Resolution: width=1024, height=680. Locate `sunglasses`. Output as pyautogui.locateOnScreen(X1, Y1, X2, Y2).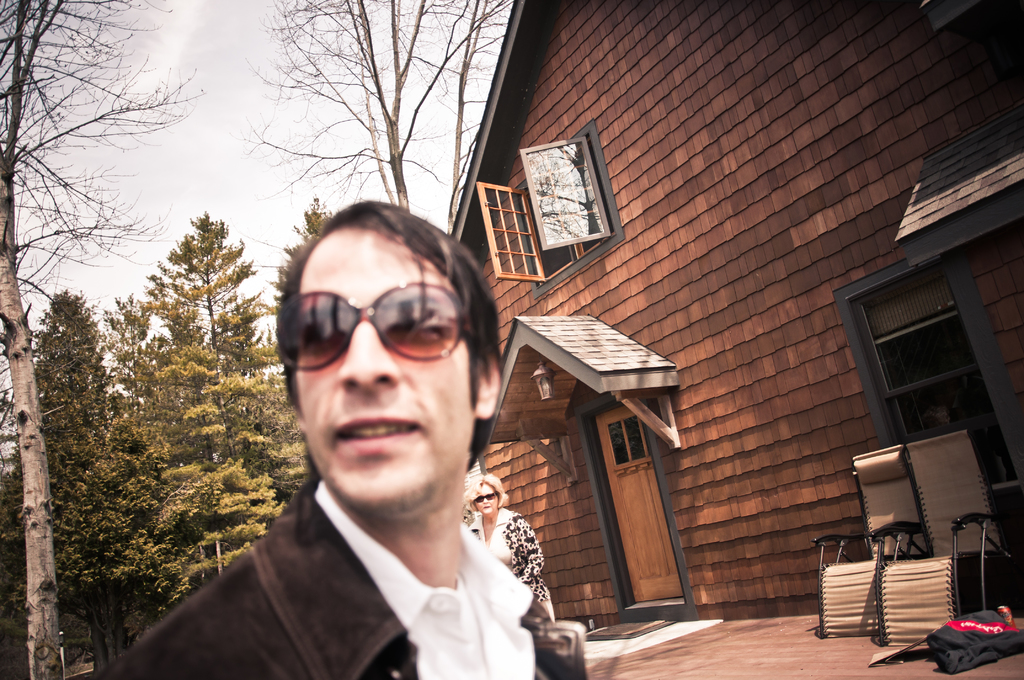
pyautogui.locateOnScreen(271, 277, 464, 369).
